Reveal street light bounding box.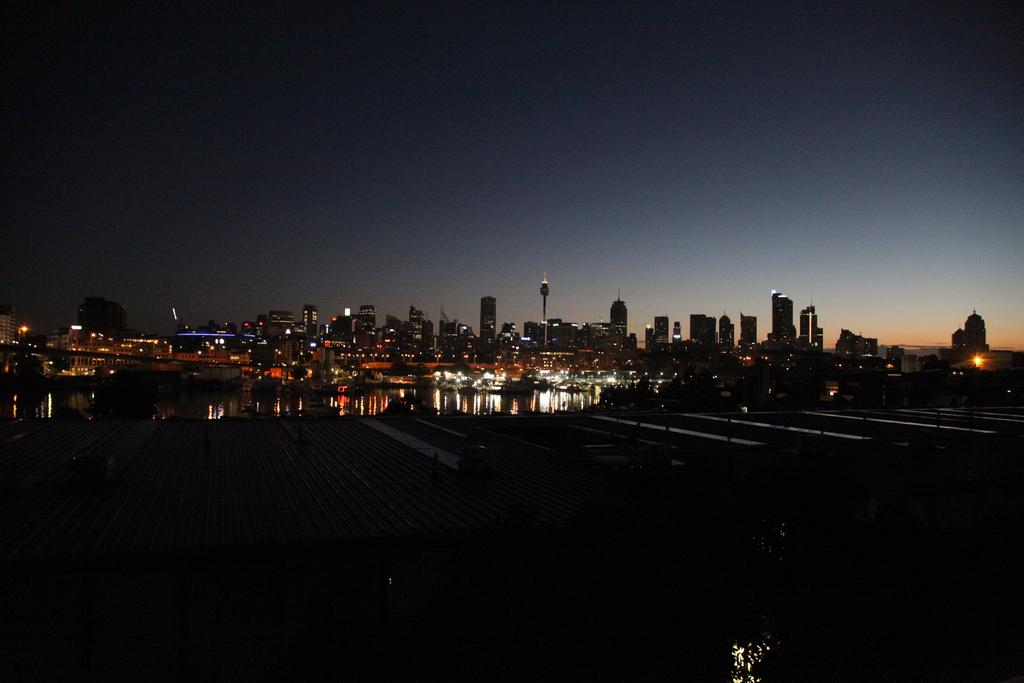
Revealed: box(475, 354, 479, 363).
